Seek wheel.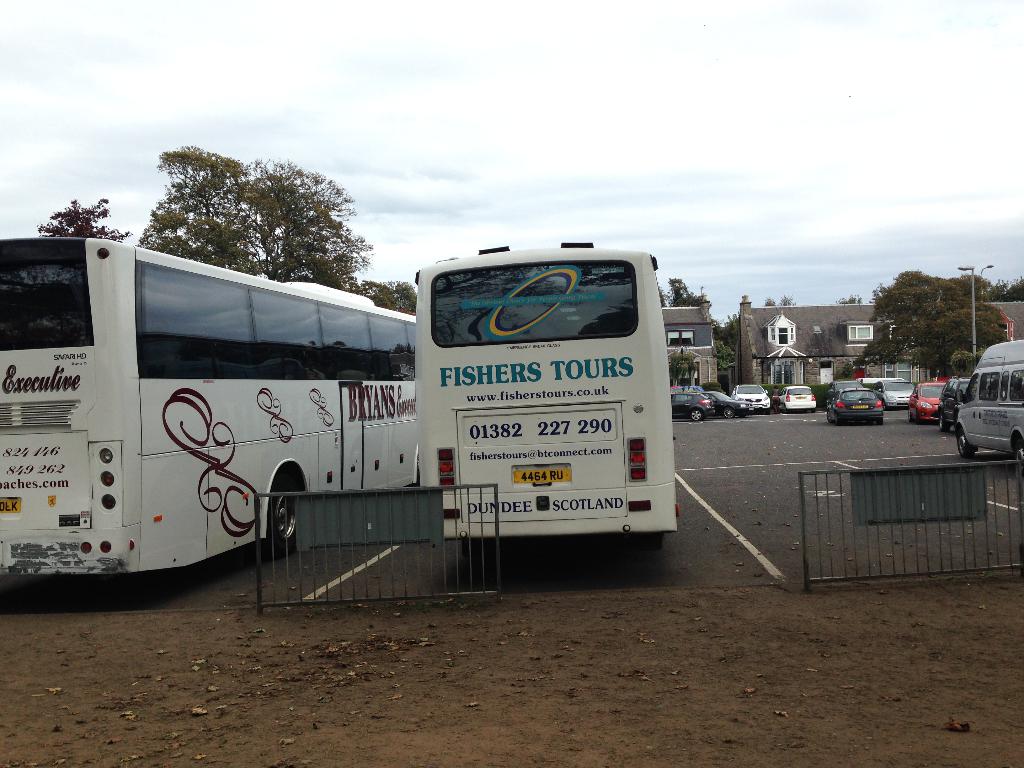
bbox=(722, 408, 738, 417).
